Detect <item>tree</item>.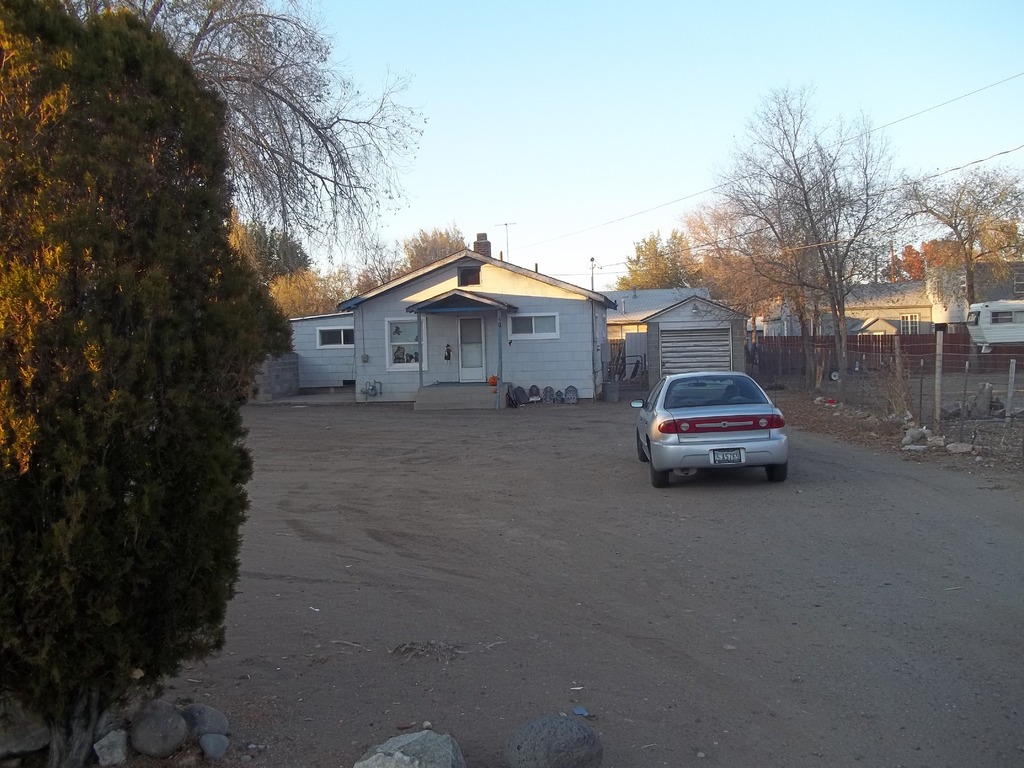
Detected at bbox=(1, 0, 305, 750).
